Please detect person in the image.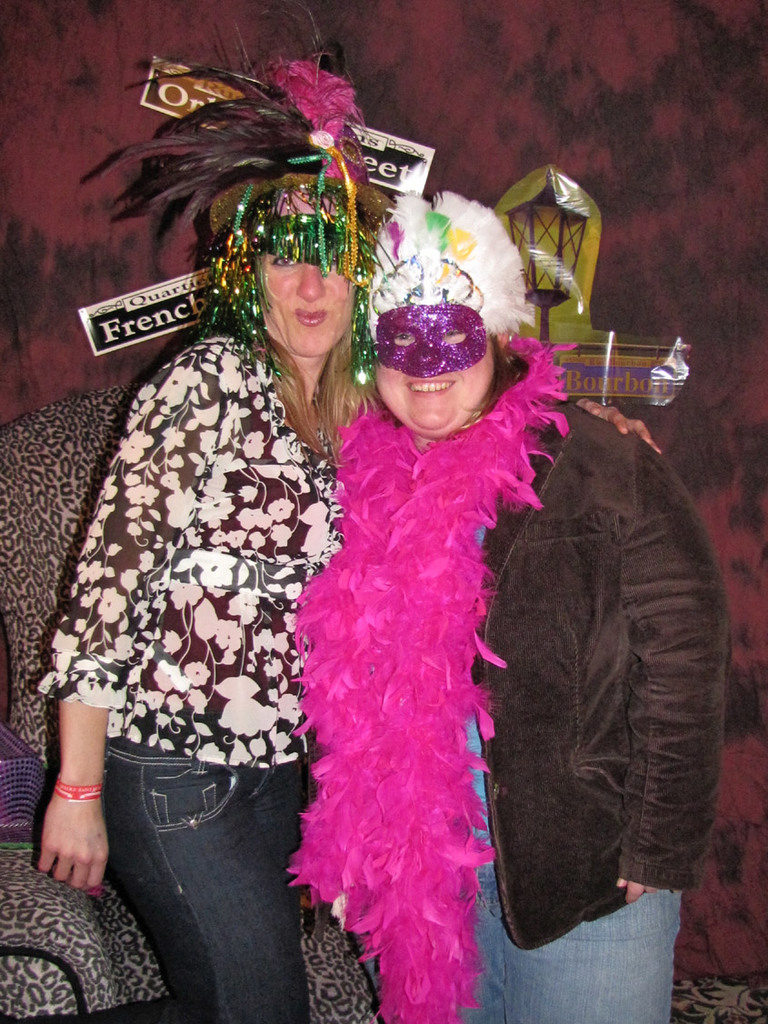
(x1=296, y1=190, x2=729, y2=1023).
